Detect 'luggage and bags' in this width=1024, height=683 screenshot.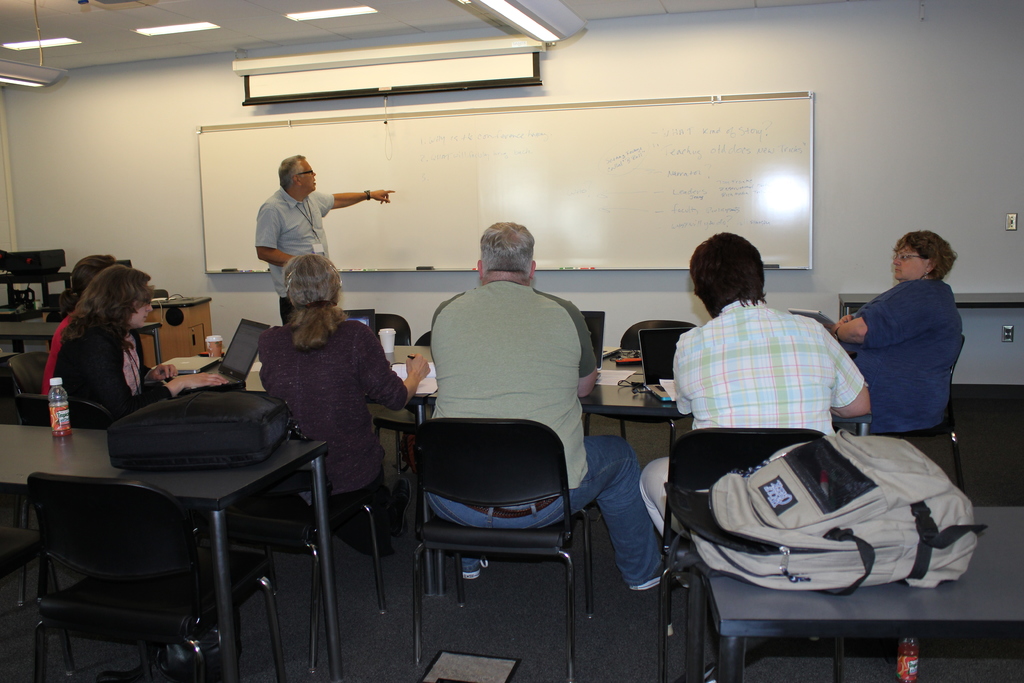
Detection: pyautogui.locateOnScreen(671, 446, 970, 637).
